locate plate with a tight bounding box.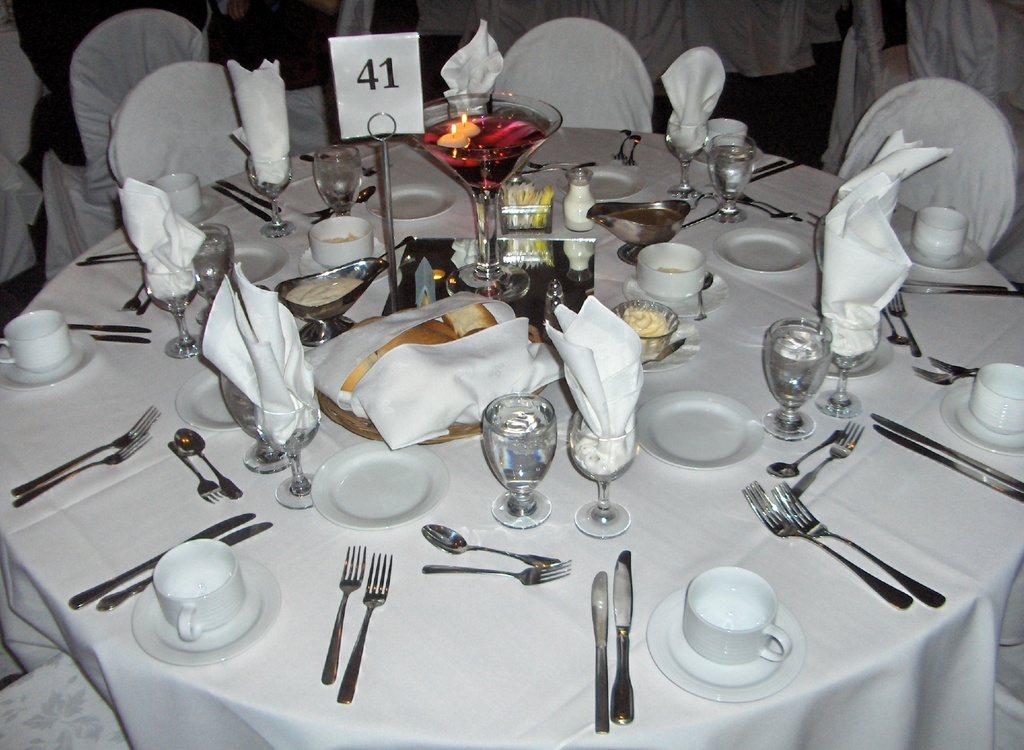
632:386:771:469.
